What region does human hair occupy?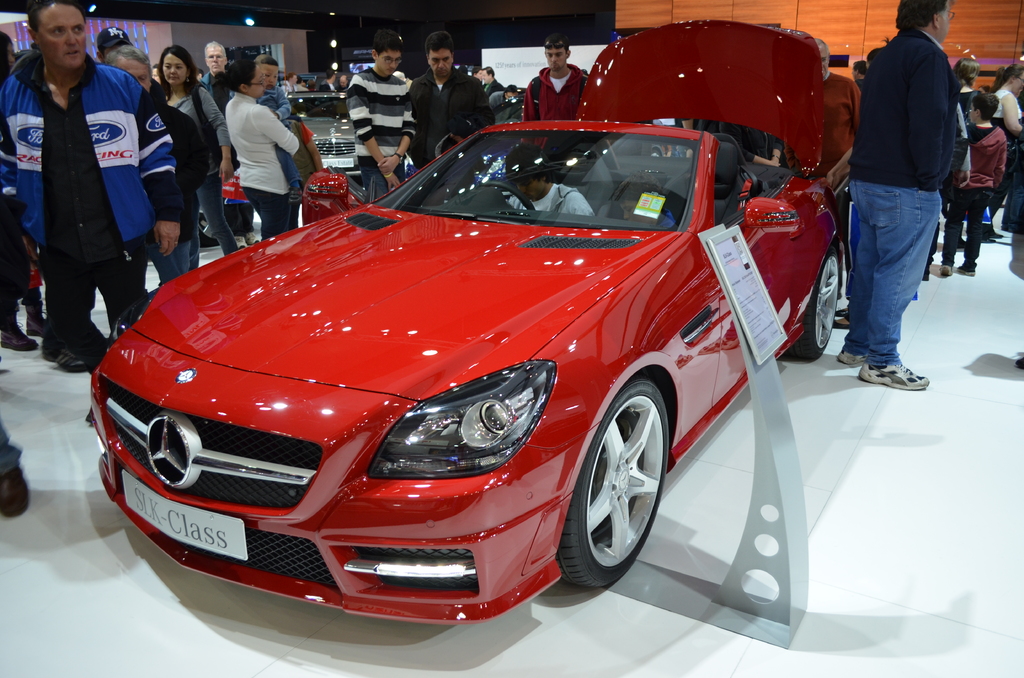
region(204, 42, 230, 65).
